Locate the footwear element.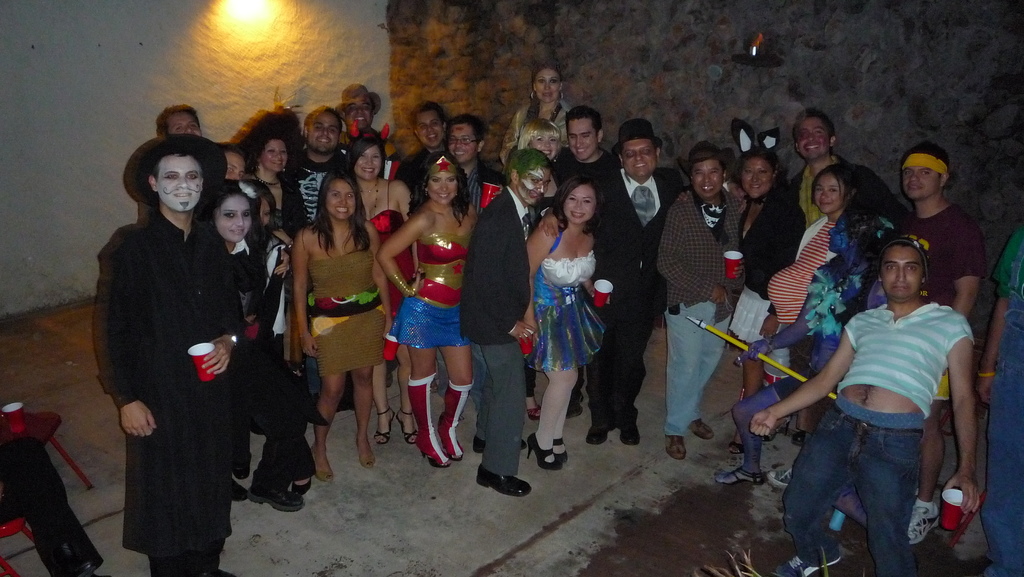
Element bbox: bbox=(474, 466, 532, 501).
